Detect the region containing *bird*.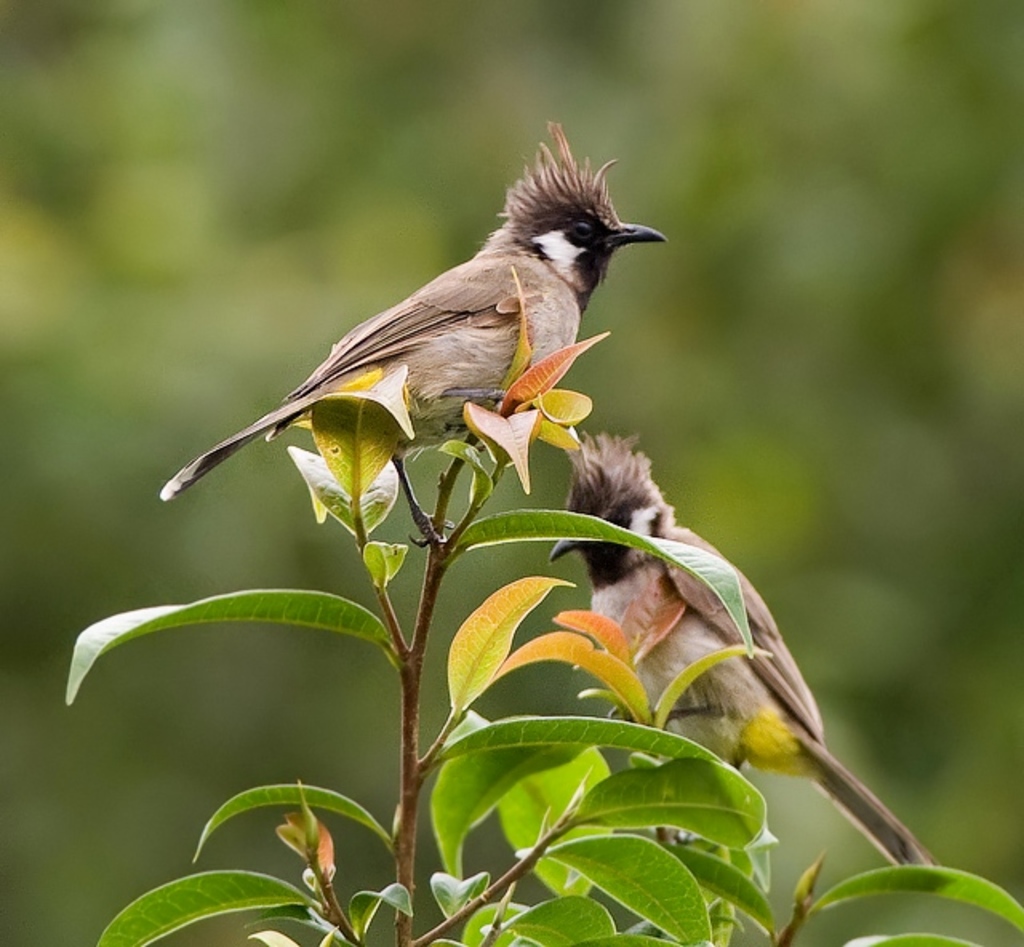
<box>546,430,950,875</box>.
